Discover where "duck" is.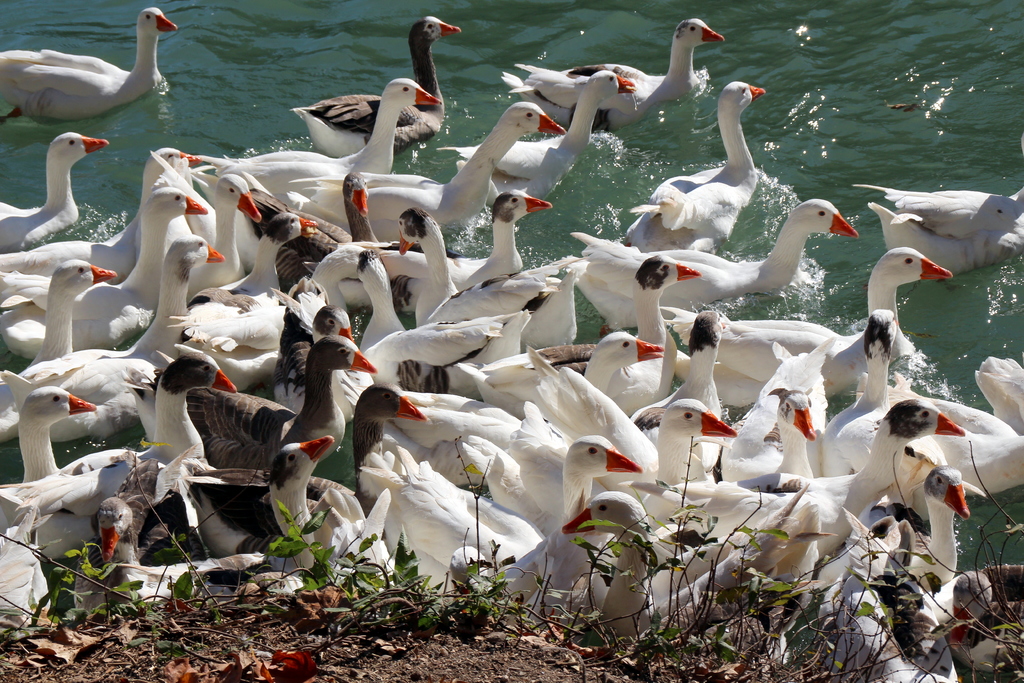
Discovered at l=0, t=259, r=126, b=435.
